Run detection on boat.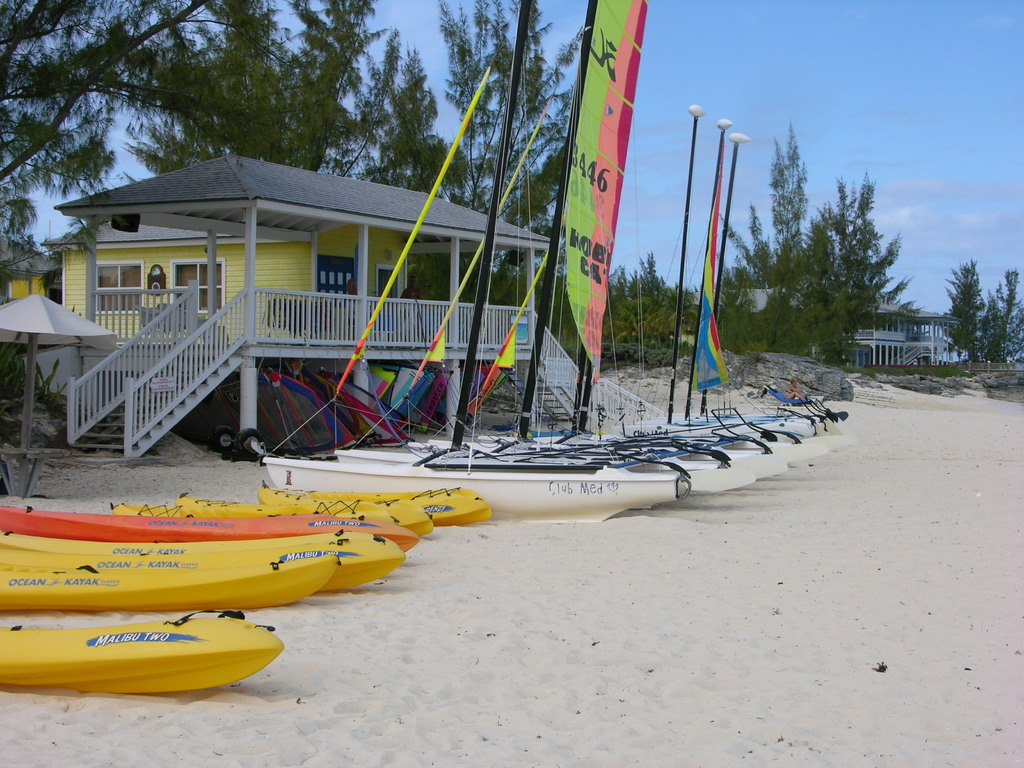
Result: pyautogui.locateOnScreen(0, 508, 415, 558).
